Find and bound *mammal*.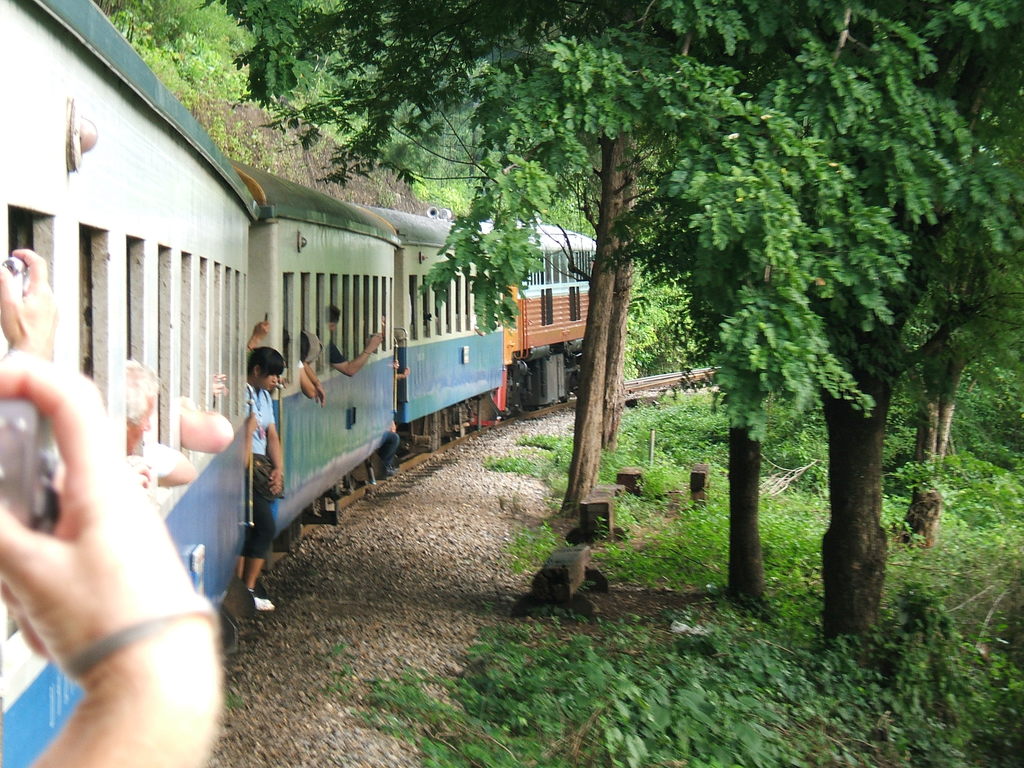
Bound: crop(0, 246, 53, 363).
